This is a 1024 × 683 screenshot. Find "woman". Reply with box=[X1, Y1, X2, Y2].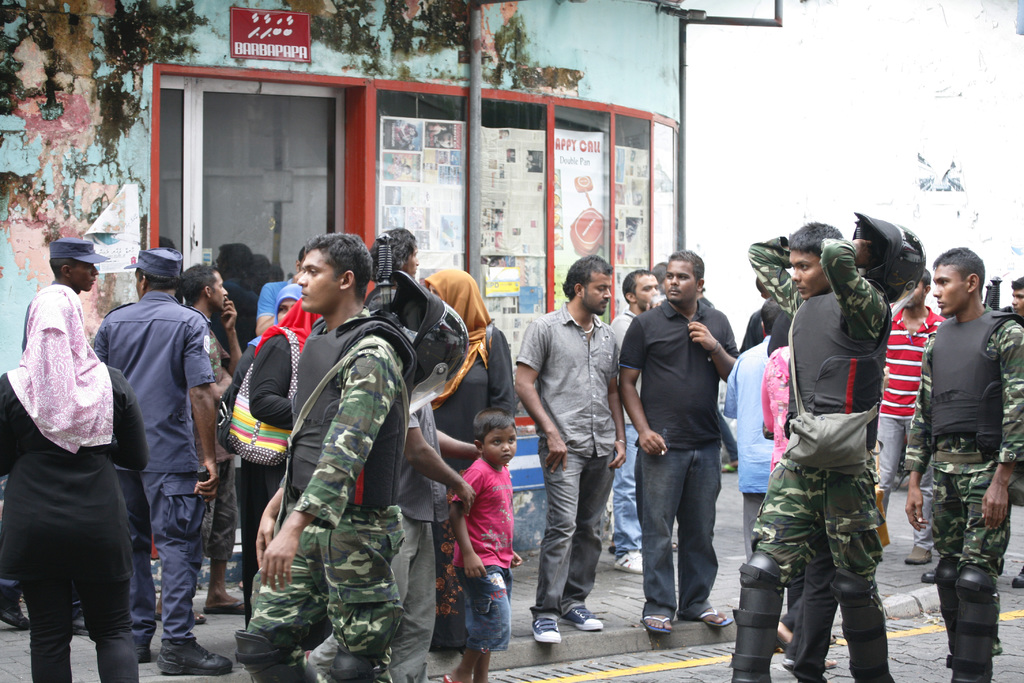
box=[217, 283, 311, 398].
